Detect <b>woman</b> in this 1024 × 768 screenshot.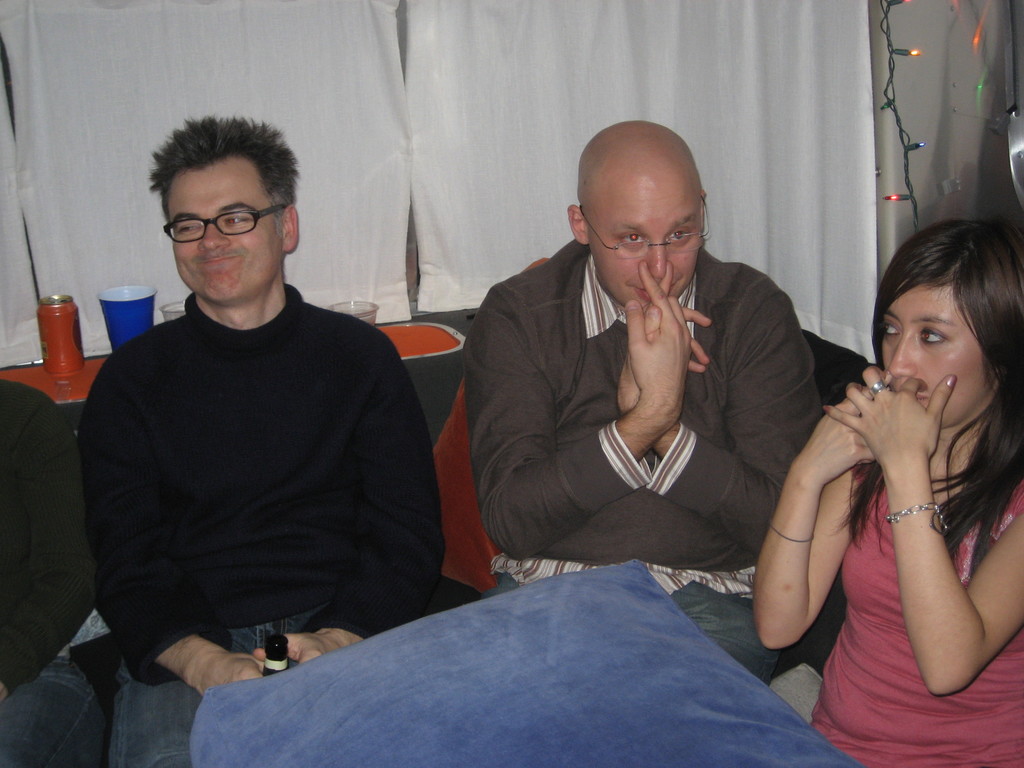
Detection: box=[753, 168, 1023, 739].
